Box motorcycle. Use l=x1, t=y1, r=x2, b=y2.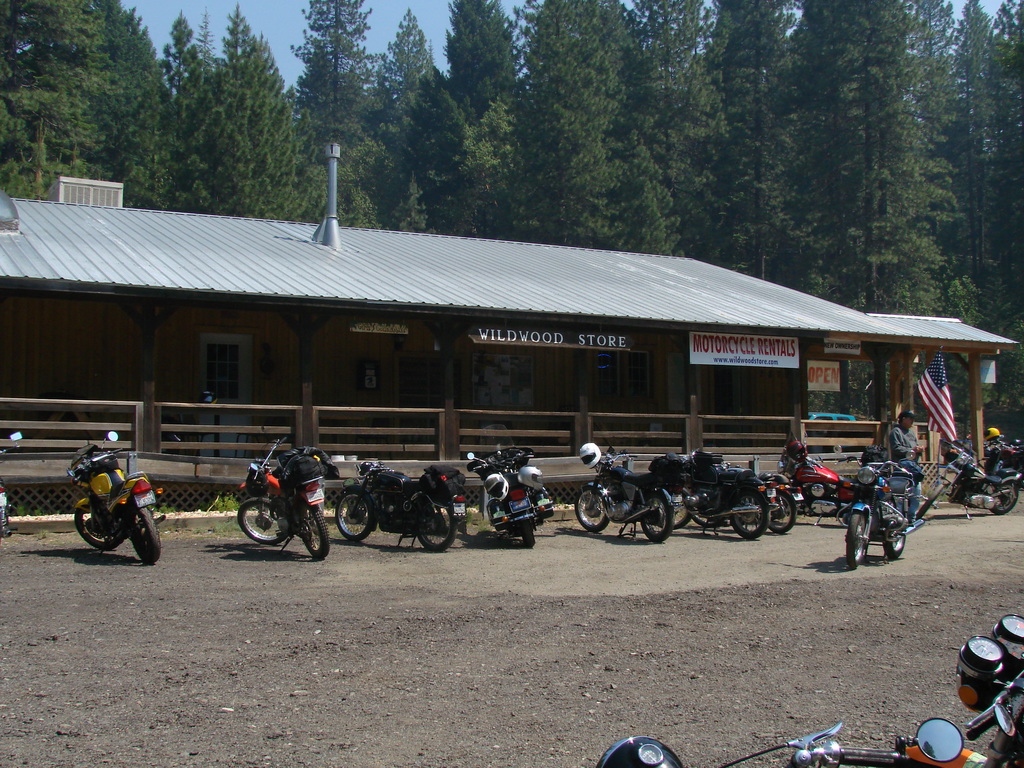
l=950, t=616, r=1023, b=759.
